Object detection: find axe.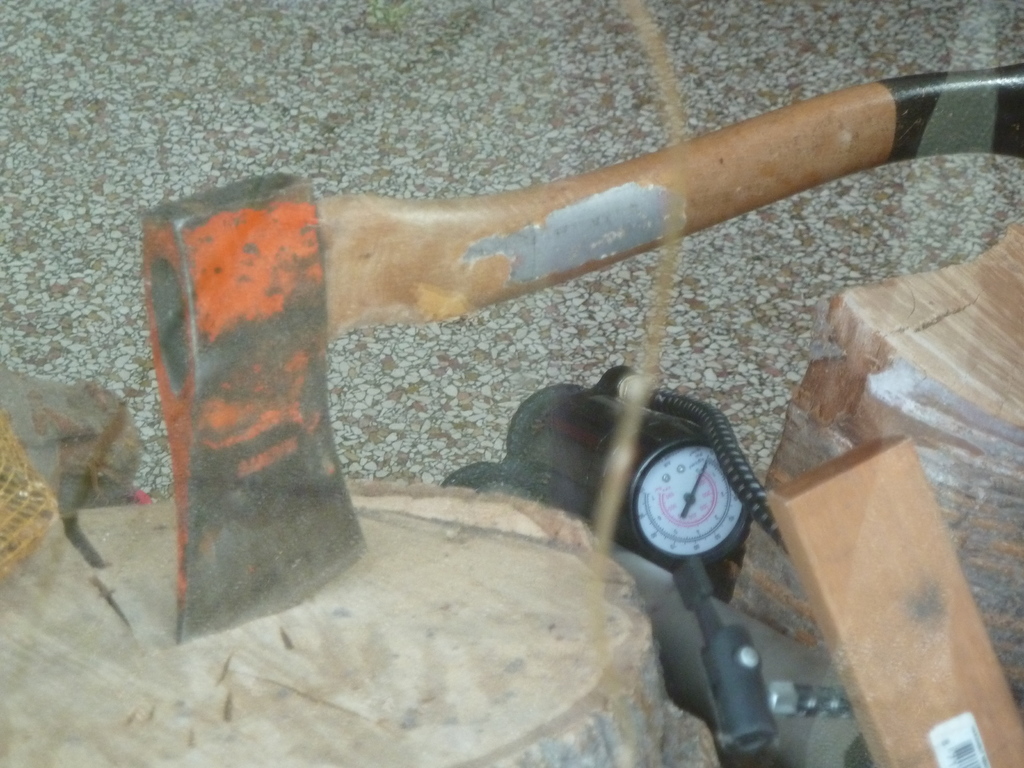
region(165, 60, 1023, 648).
